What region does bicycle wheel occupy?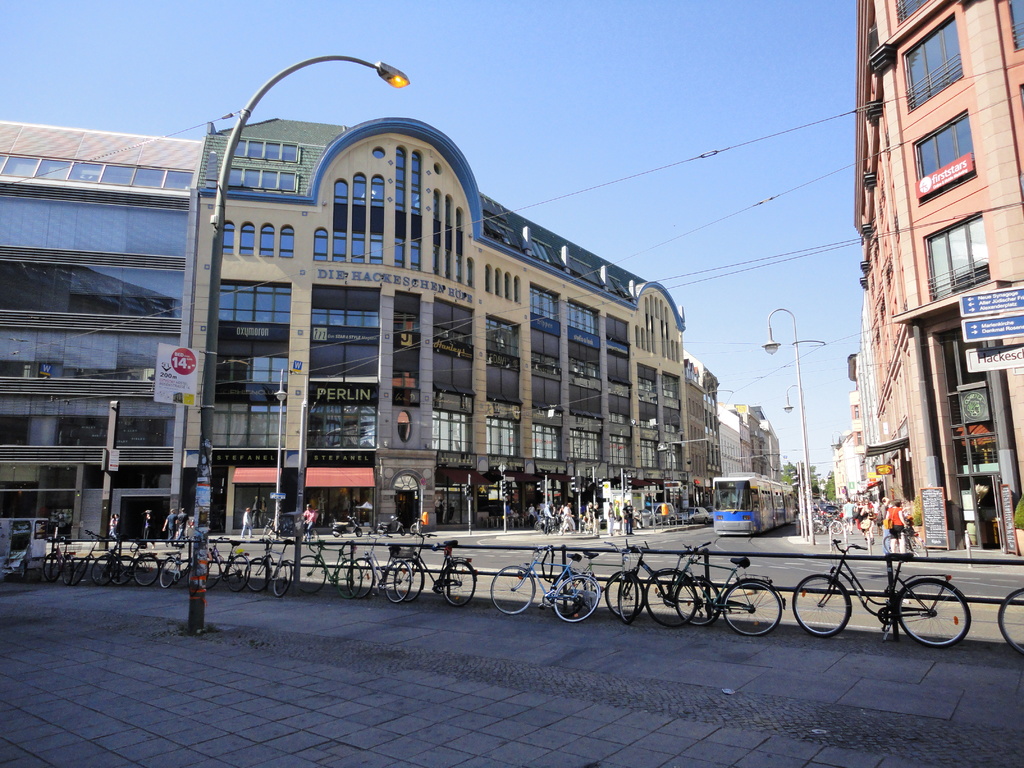
(495, 566, 535, 614).
